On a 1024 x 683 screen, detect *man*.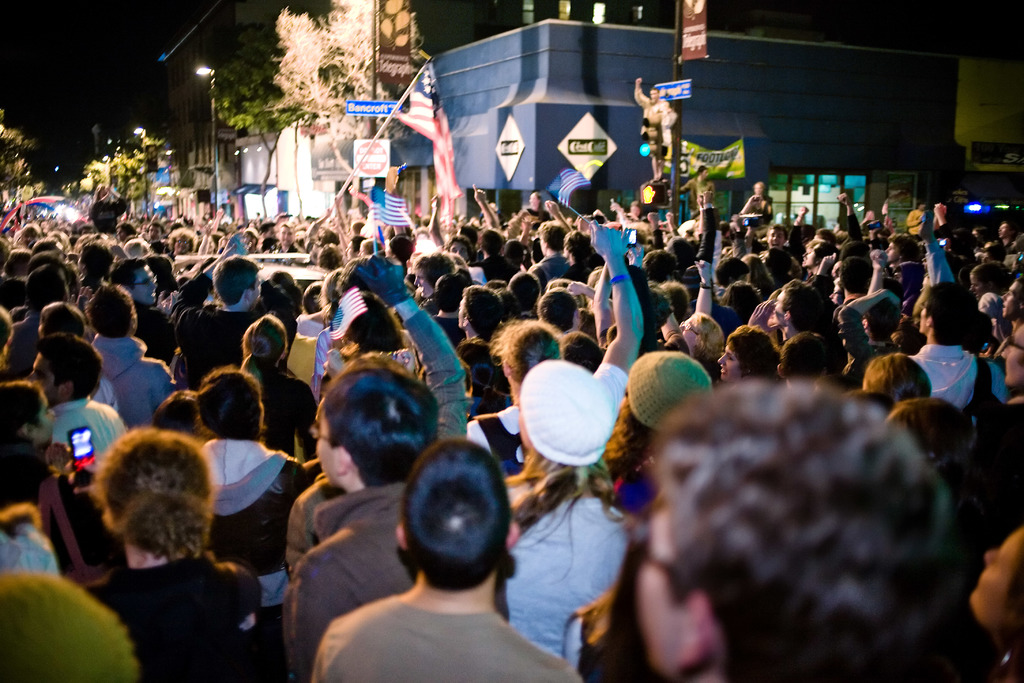
Rect(166, 228, 274, 388).
